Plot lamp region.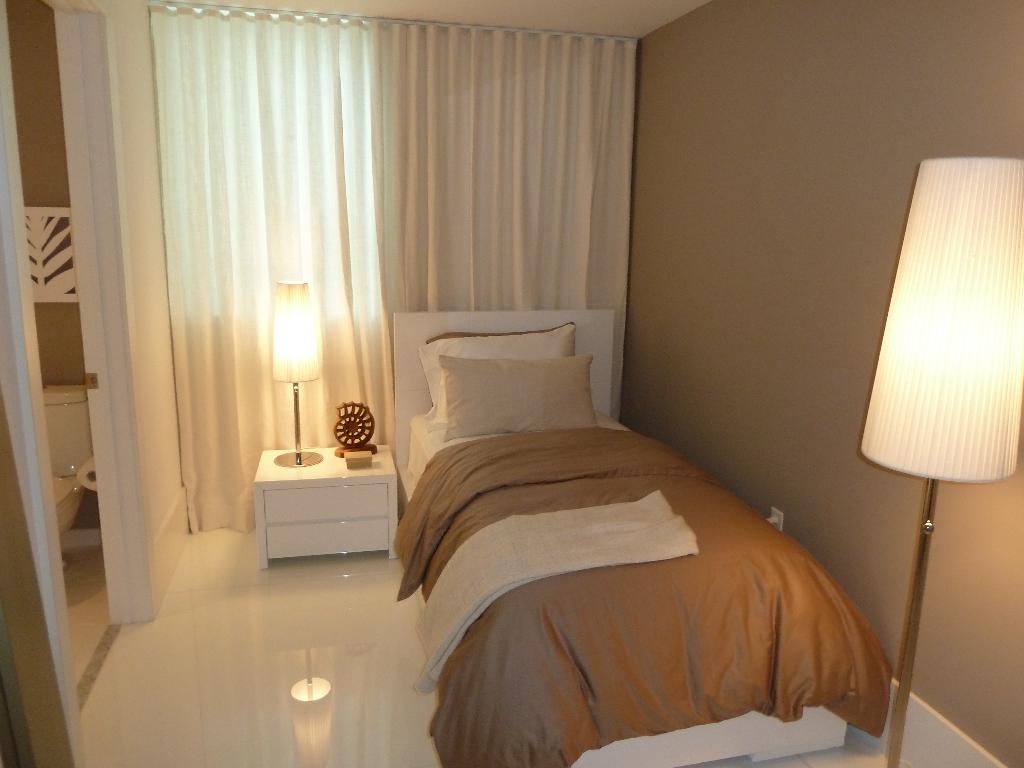
Plotted at {"left": 858, "top": 140, "right": 1023, "bottom": 722}.
